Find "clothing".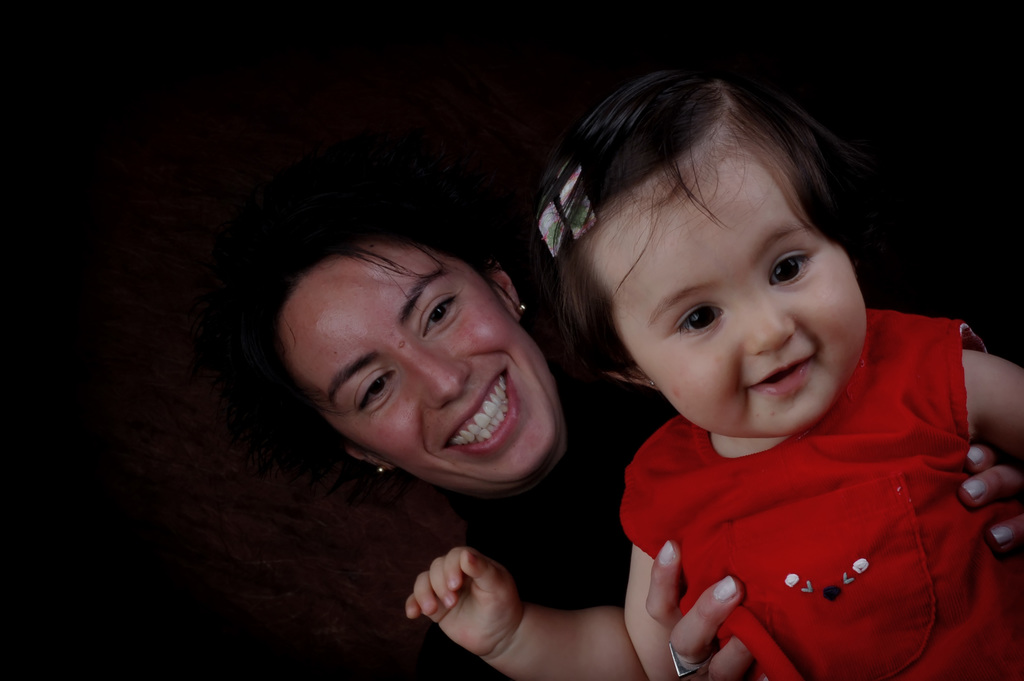
<region>612, 310, 1023, 680</region>.
